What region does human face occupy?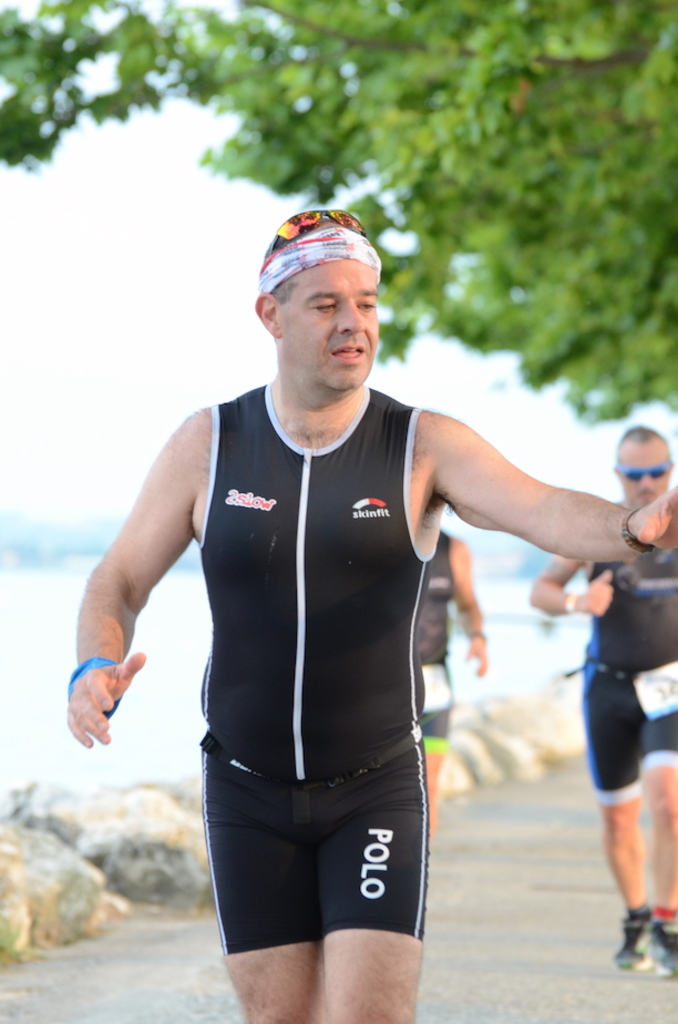
x1=278, y1=259, x2=378, y2=382.
